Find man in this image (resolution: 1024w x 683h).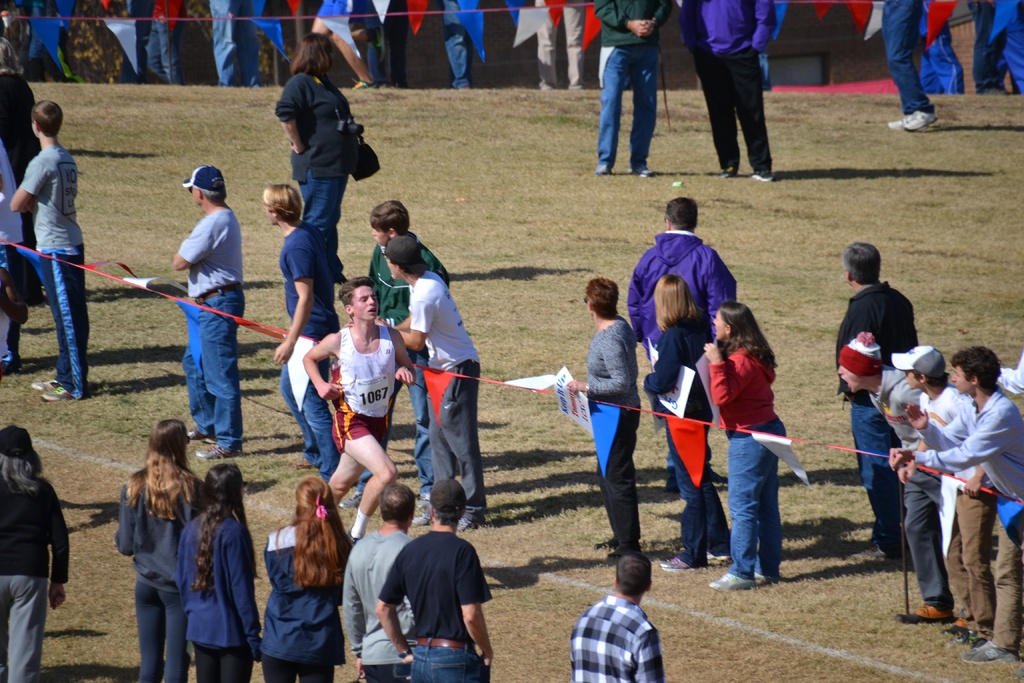
crop(879, 0, 945, 133).
